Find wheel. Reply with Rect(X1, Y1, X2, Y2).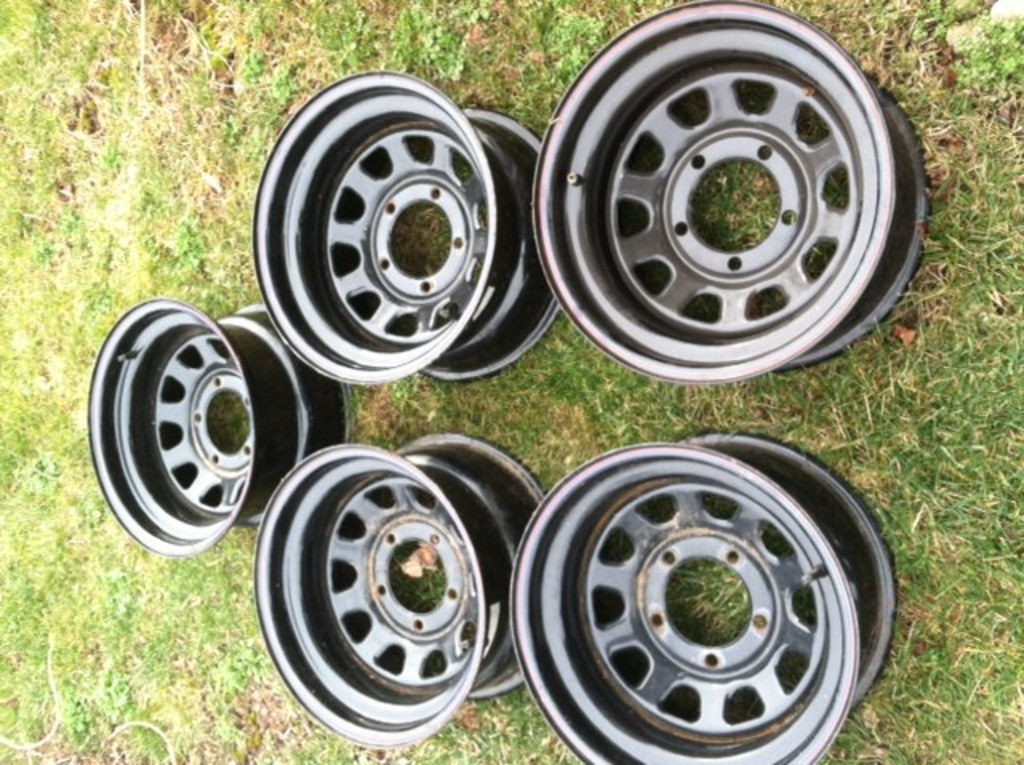
Rect(504, 439, 896, 763).
